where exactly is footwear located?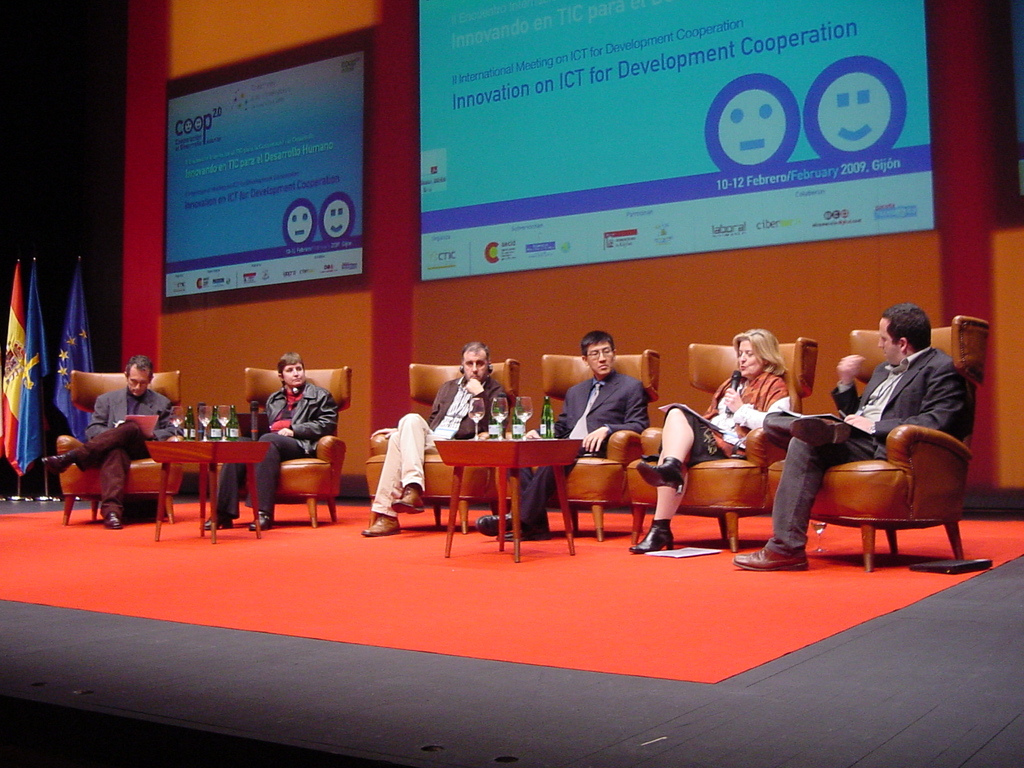
Its bounding box is l=627, t=521, r=671, b=553.
